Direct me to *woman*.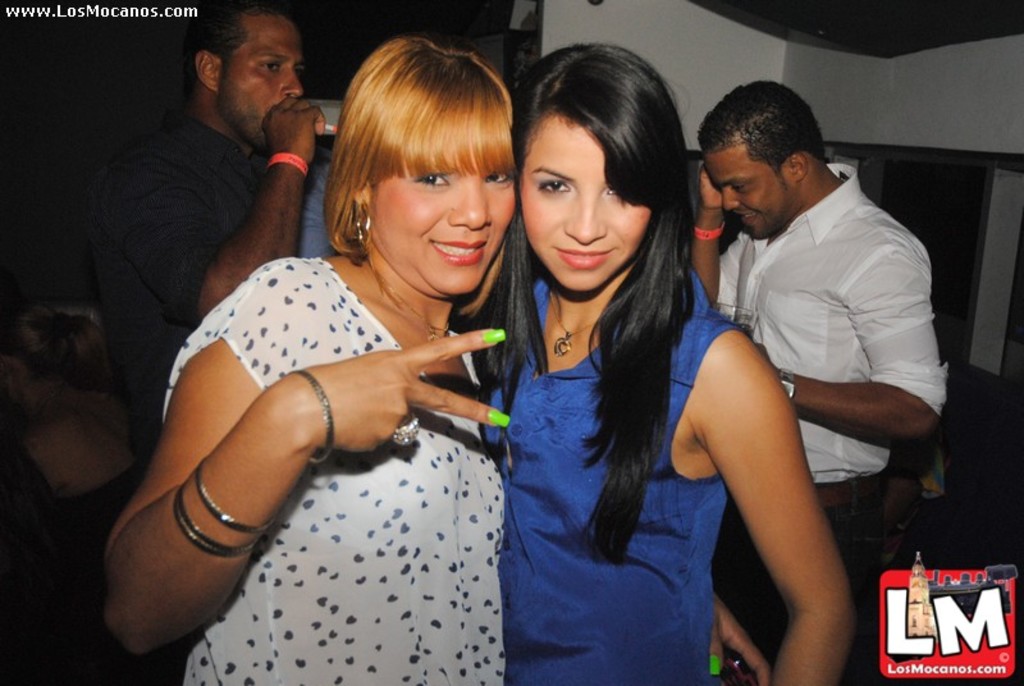
Direction: x1=102, y1=36, x2=525, y2=685.
